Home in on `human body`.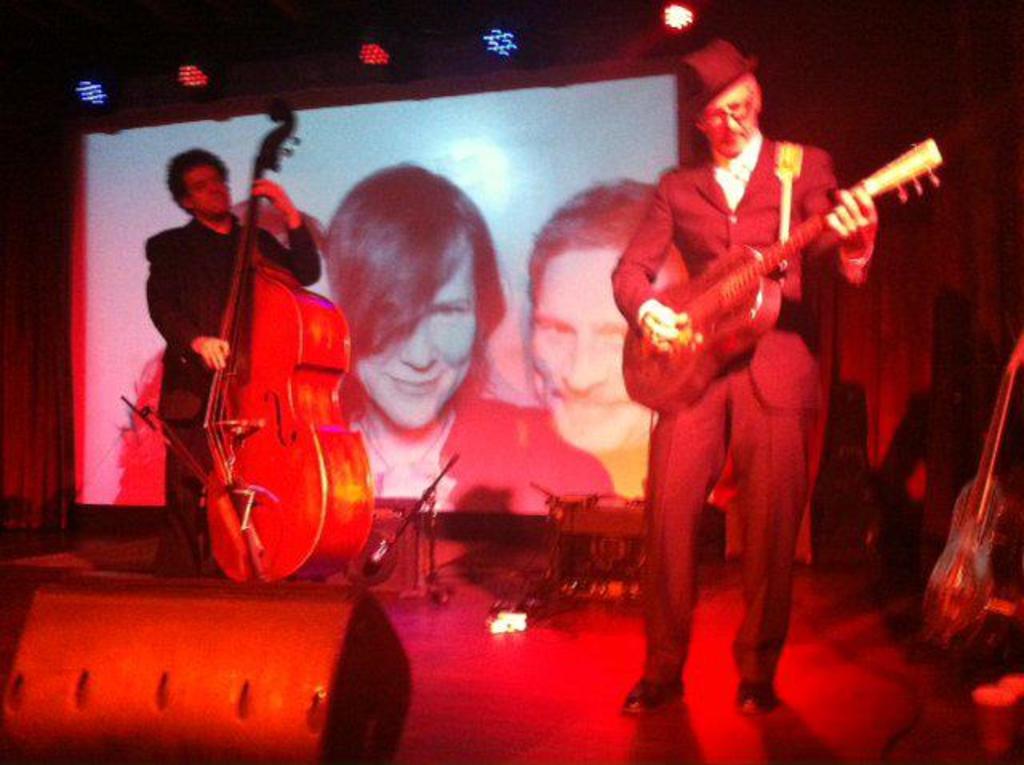
Homed in at 592 66 894 749.
